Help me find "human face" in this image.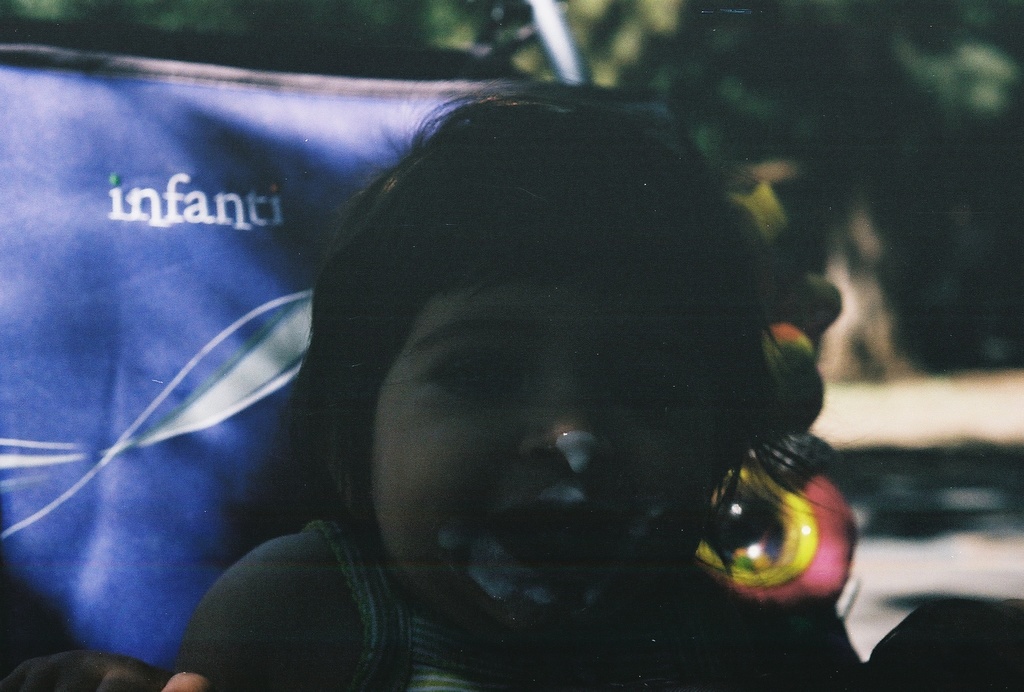
Found it: x1=356 y1=261 x2=716 y2=659.
